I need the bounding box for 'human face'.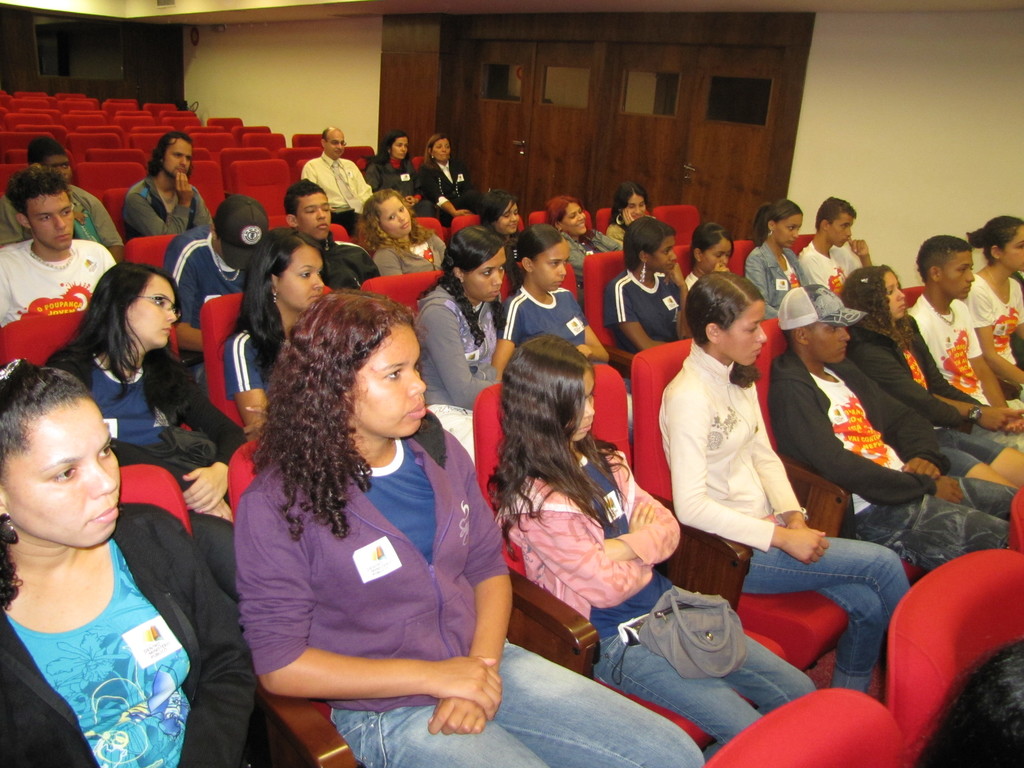
Here it is: (x1=129, y1=276, x2=176, y2=348).
